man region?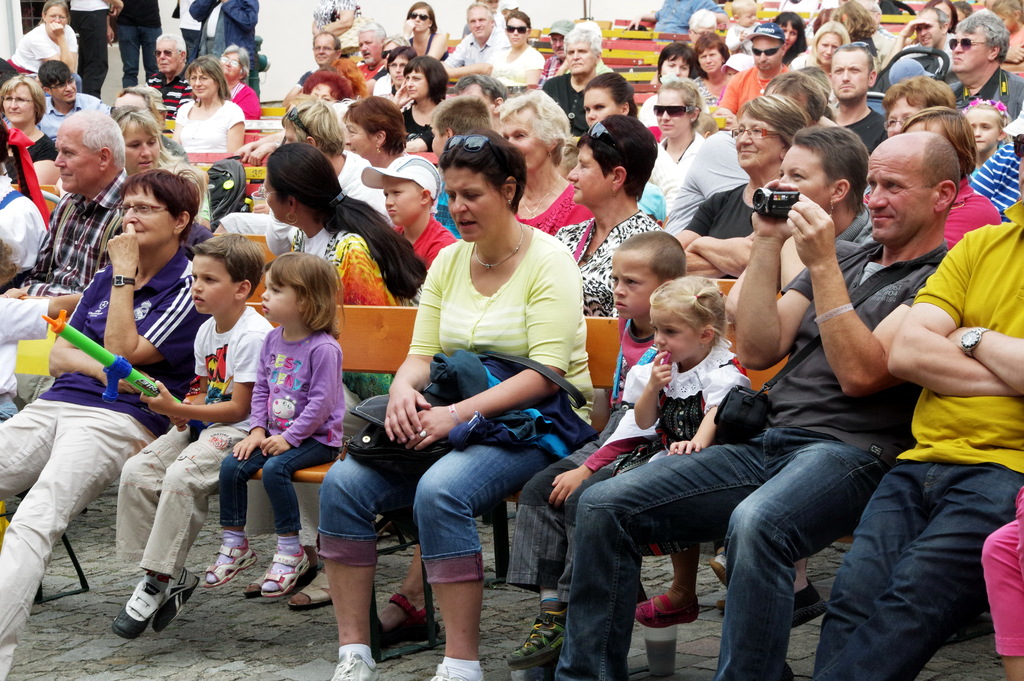
box(505, 119, 975, 668)
